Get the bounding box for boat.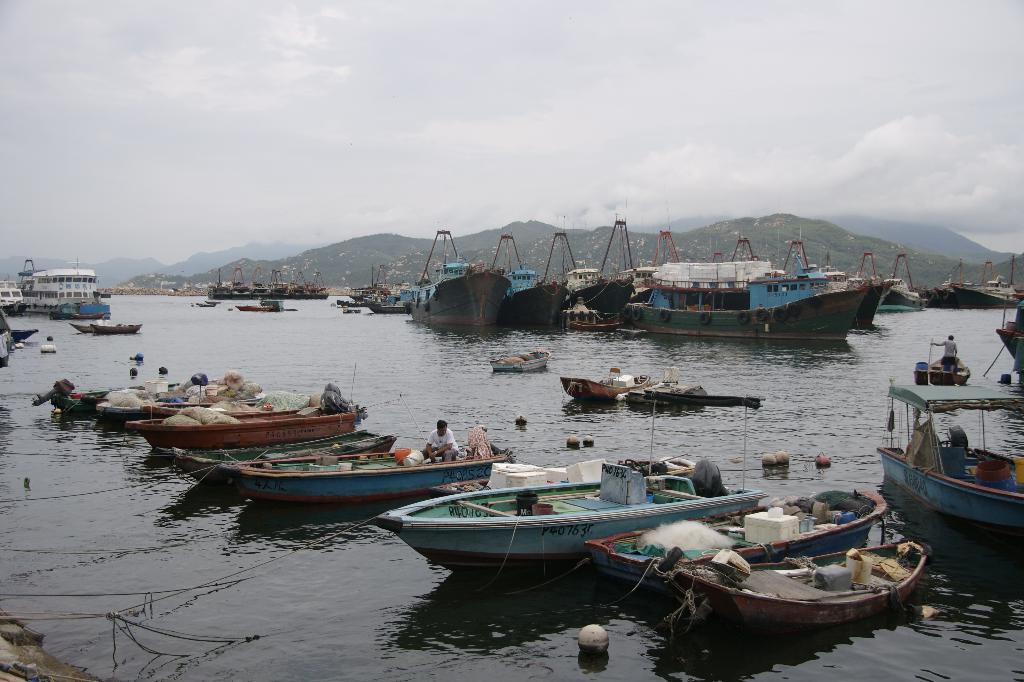
[58,308,114,322].
